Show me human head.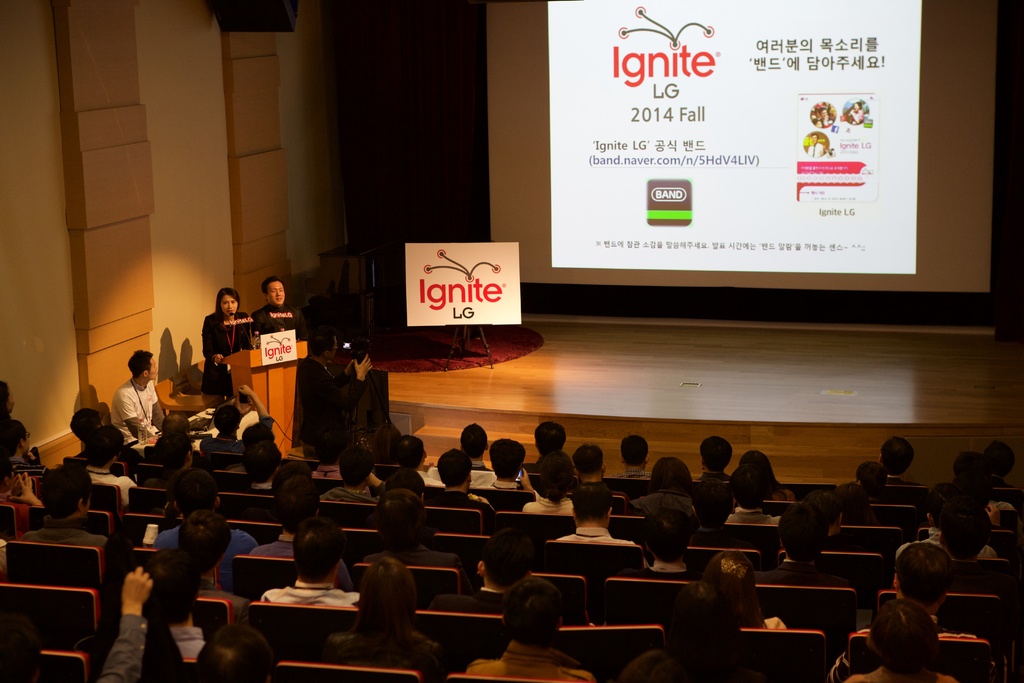
human head is here: bbox=[150, 428, 194, 466].
